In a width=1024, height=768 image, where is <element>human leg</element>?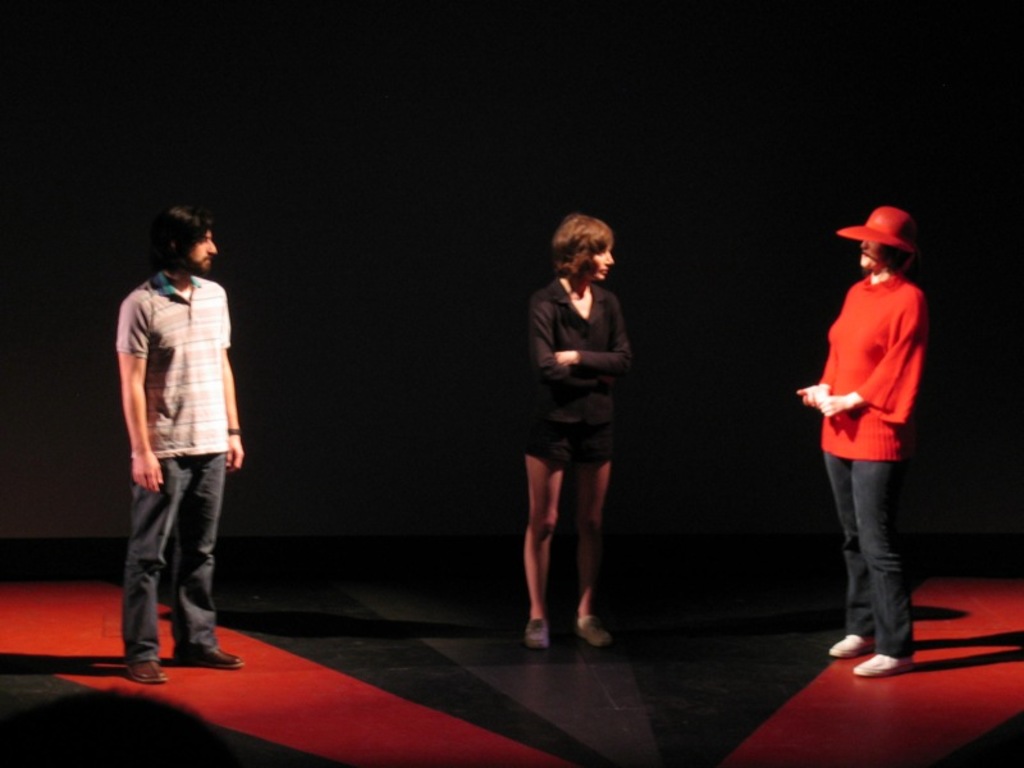
[577,397,616,649].
